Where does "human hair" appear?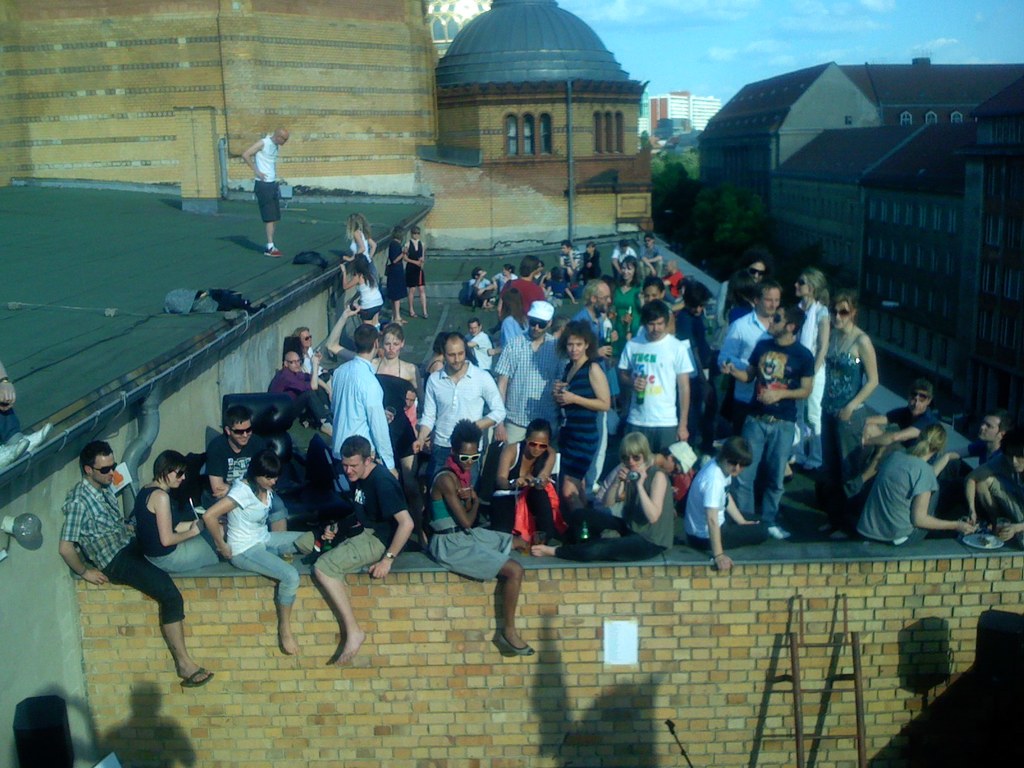
Appears at detection(642, 302, 670, 324).
